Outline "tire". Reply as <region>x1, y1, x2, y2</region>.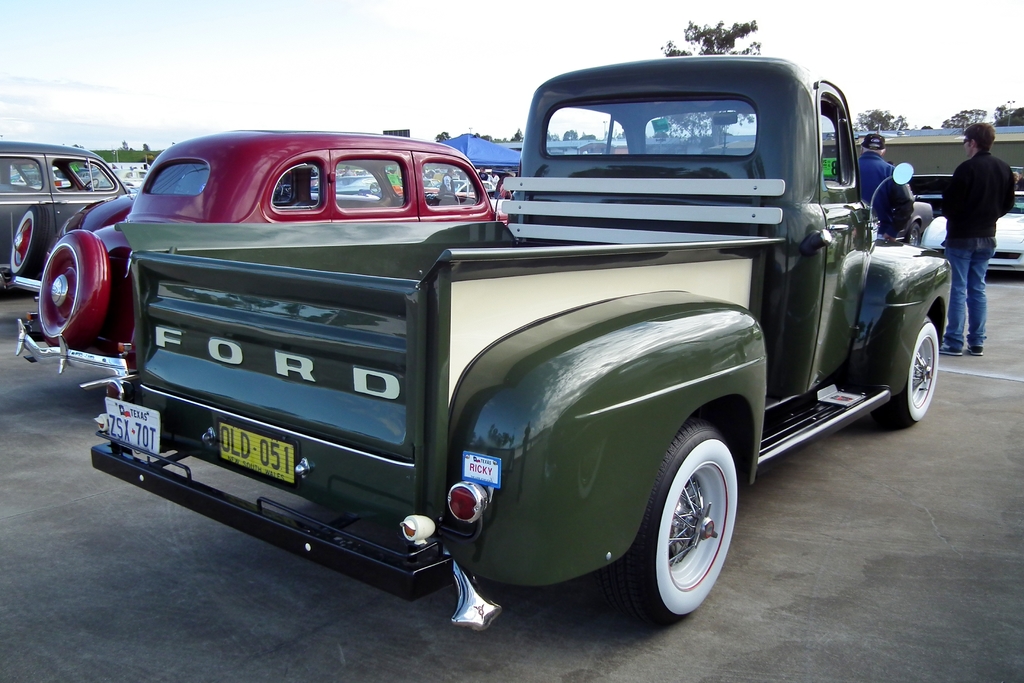
<region>10, 204, 50, 275</region>.
